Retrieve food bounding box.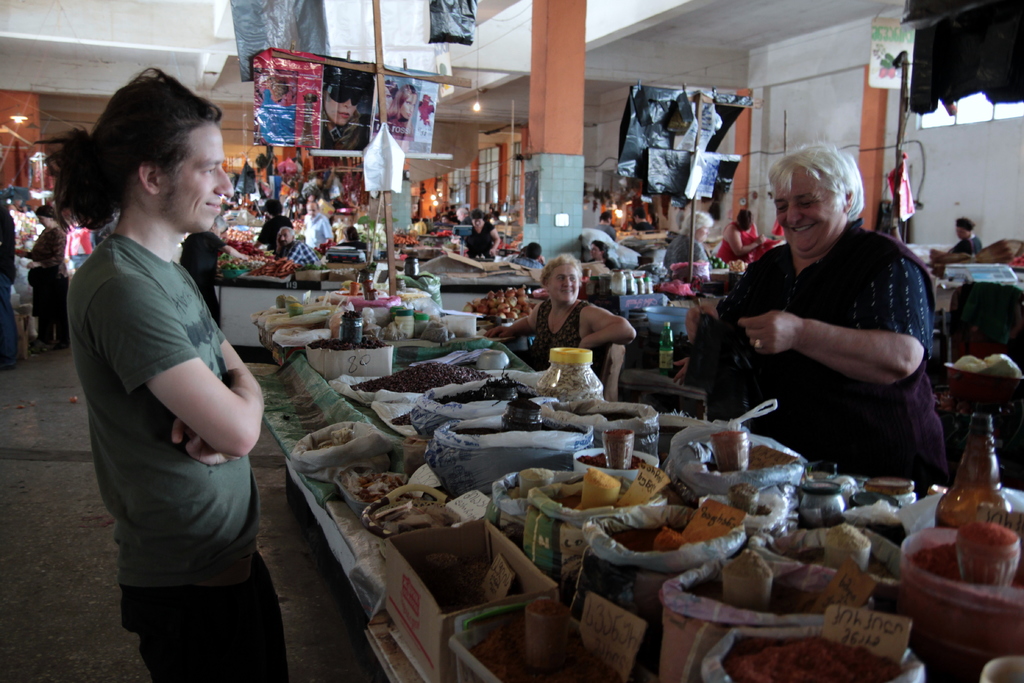
Bounding box: Rect(290, 416, 390, 468).
